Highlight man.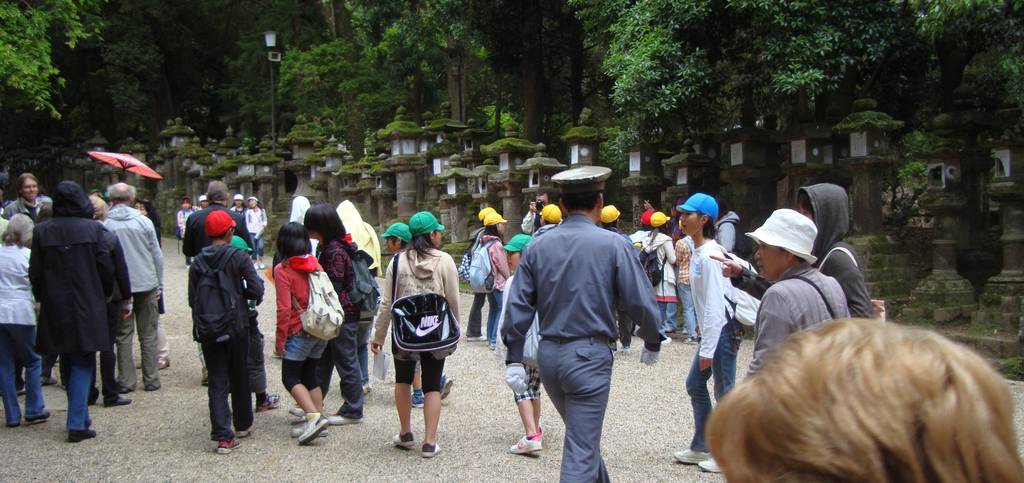
Highlighted region: [left=507, top=191, right=664, bottom=475].
